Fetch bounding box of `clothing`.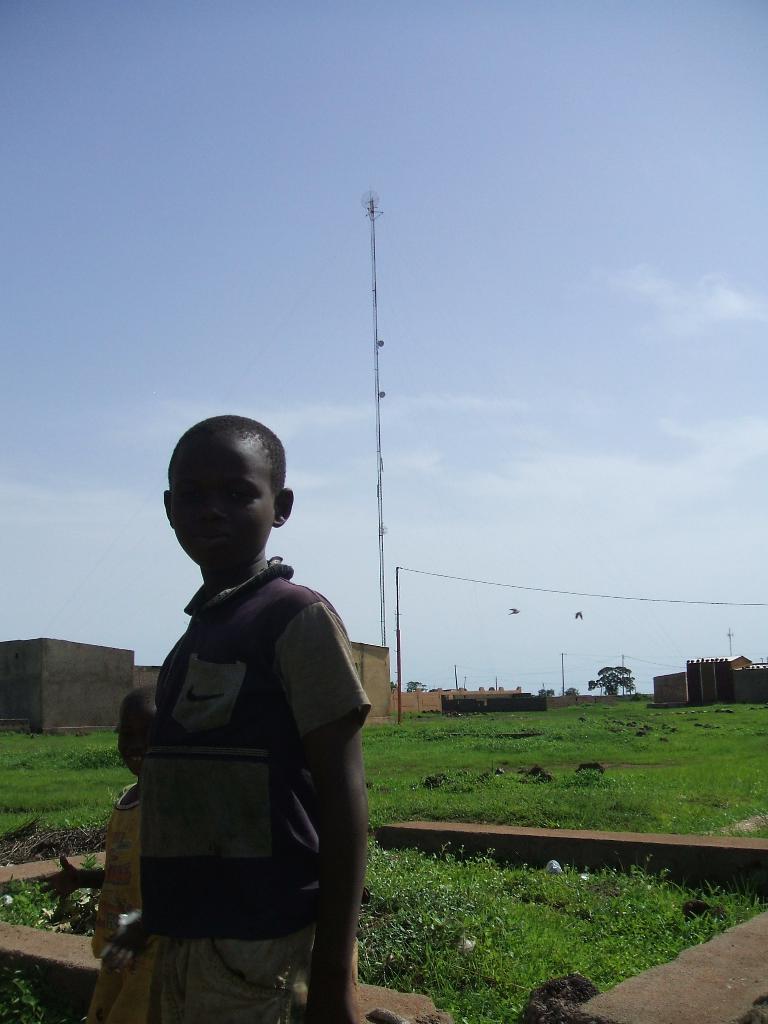
Bbox: 98/783/143/946.
